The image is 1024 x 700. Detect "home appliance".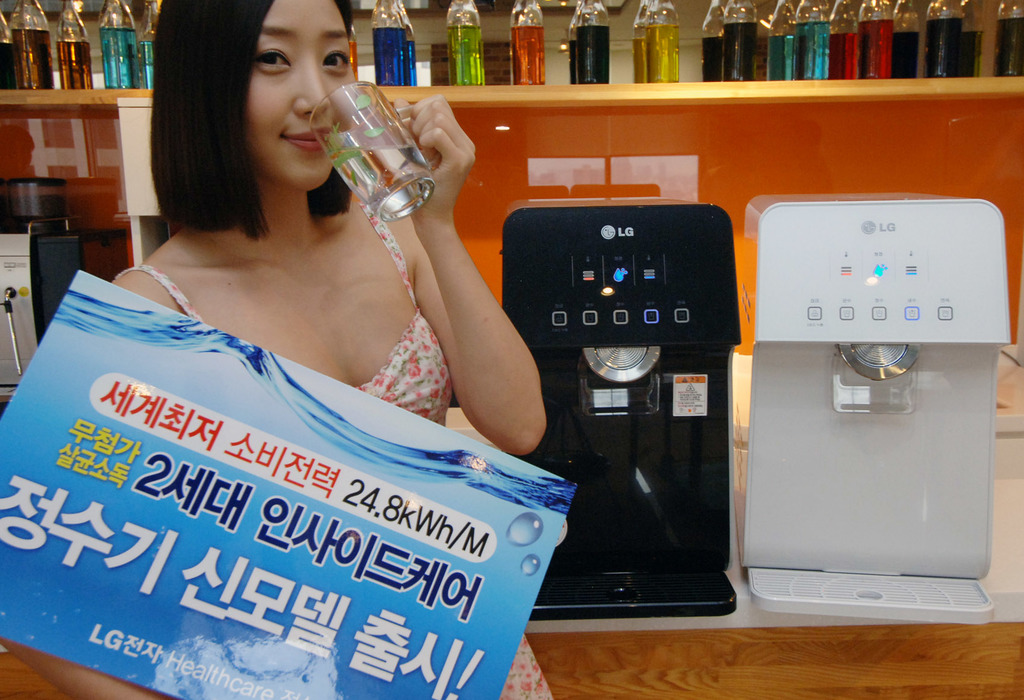
Detection: bbox=[499, 203, 739, 618].
